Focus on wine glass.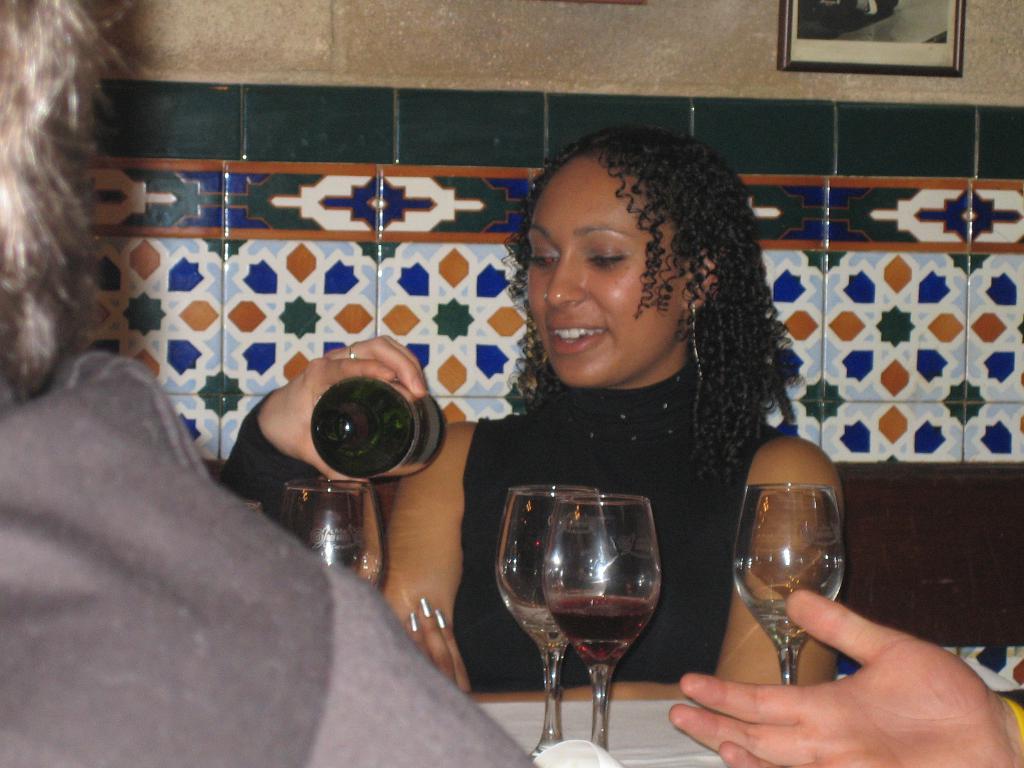
Focused at detection(278, 476, 385, 595).
